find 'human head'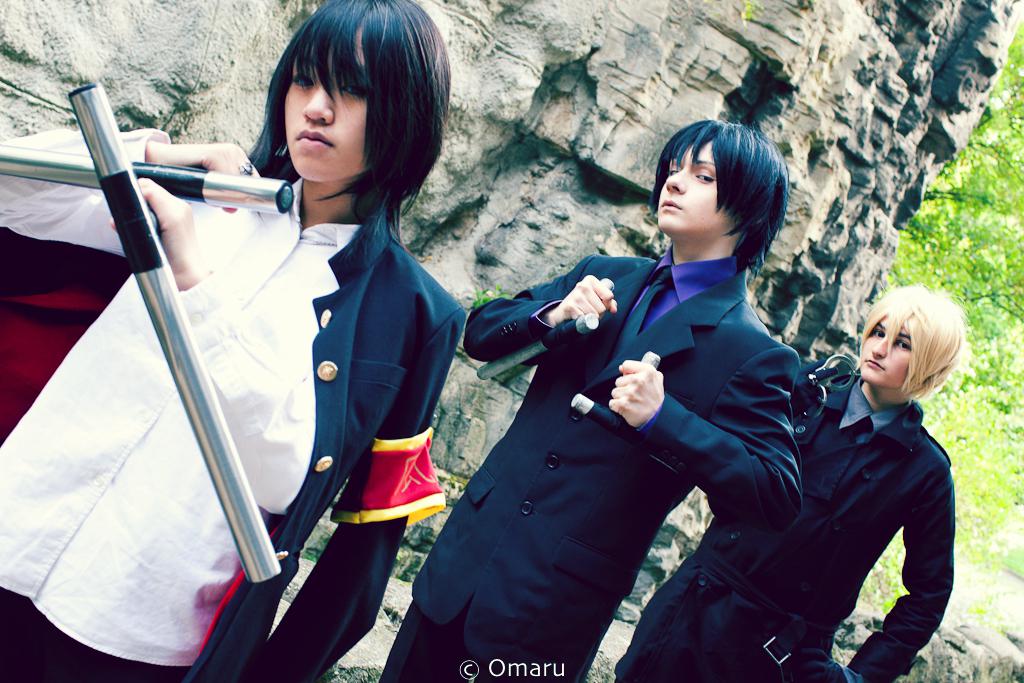
857, 288, 970, 399
